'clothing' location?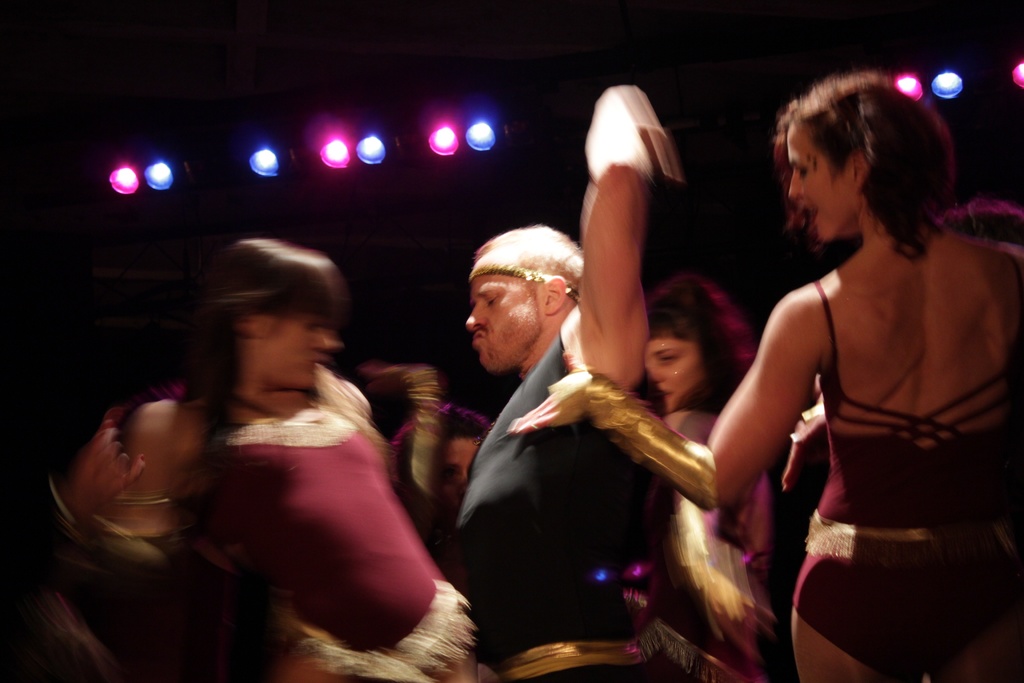
<region>796, 236, 1023, 682</region>
